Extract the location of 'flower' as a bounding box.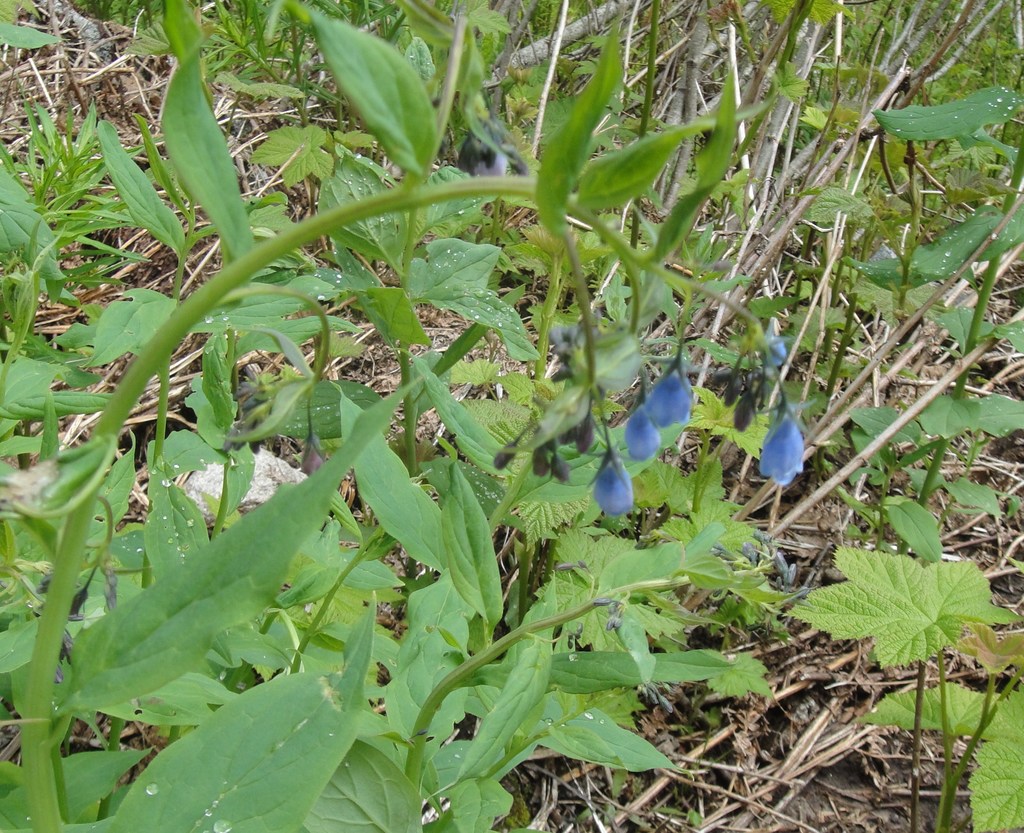
box(624, 400, 661, 464).
